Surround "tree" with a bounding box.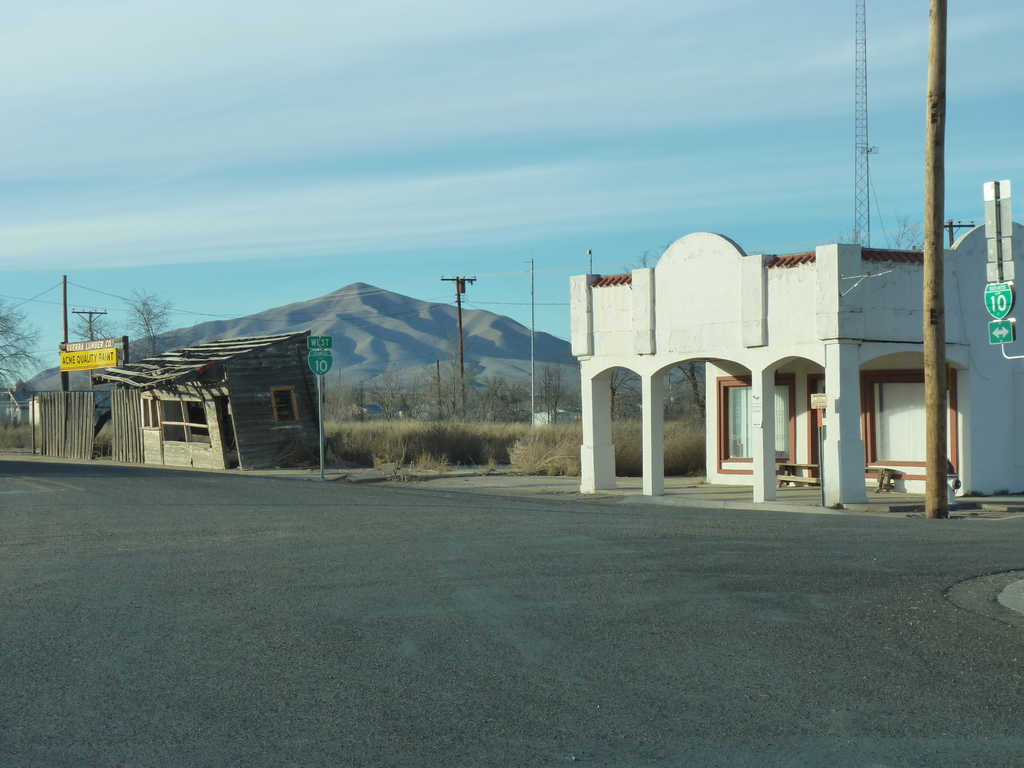
bbox(612, 367, 646, 419).
